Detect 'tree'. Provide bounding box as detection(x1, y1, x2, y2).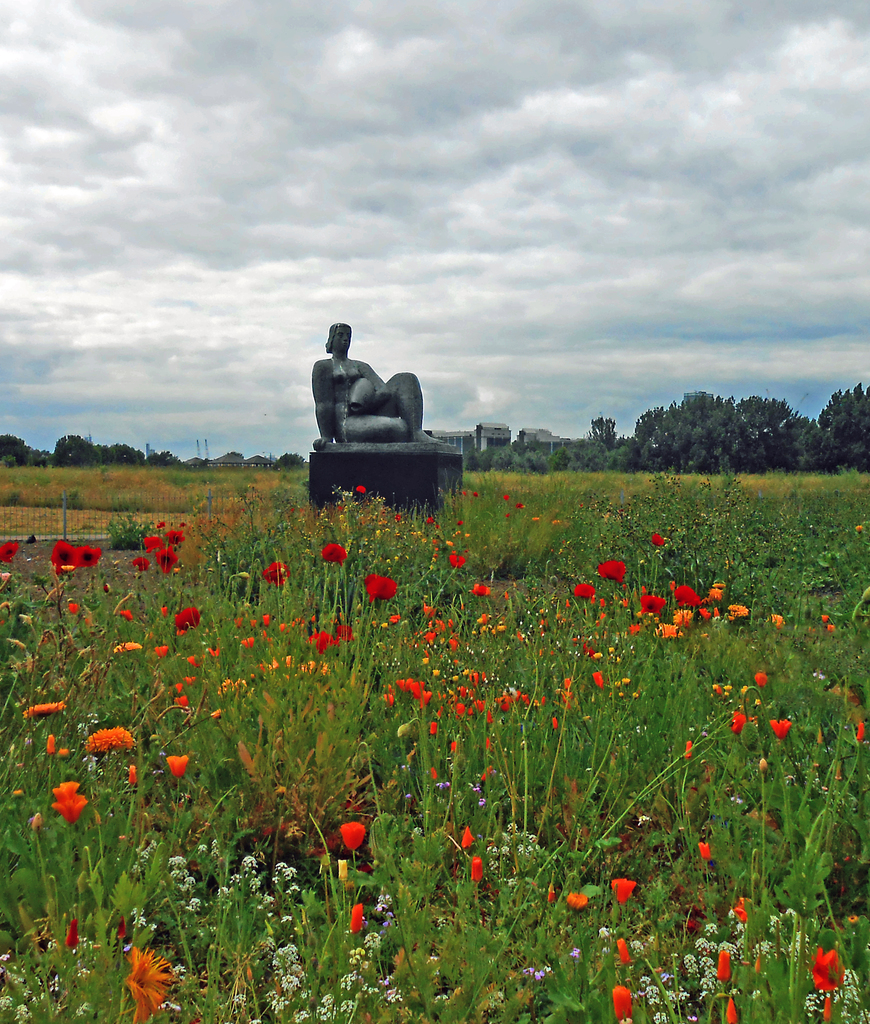
detection(813, 385, 869, 466).
